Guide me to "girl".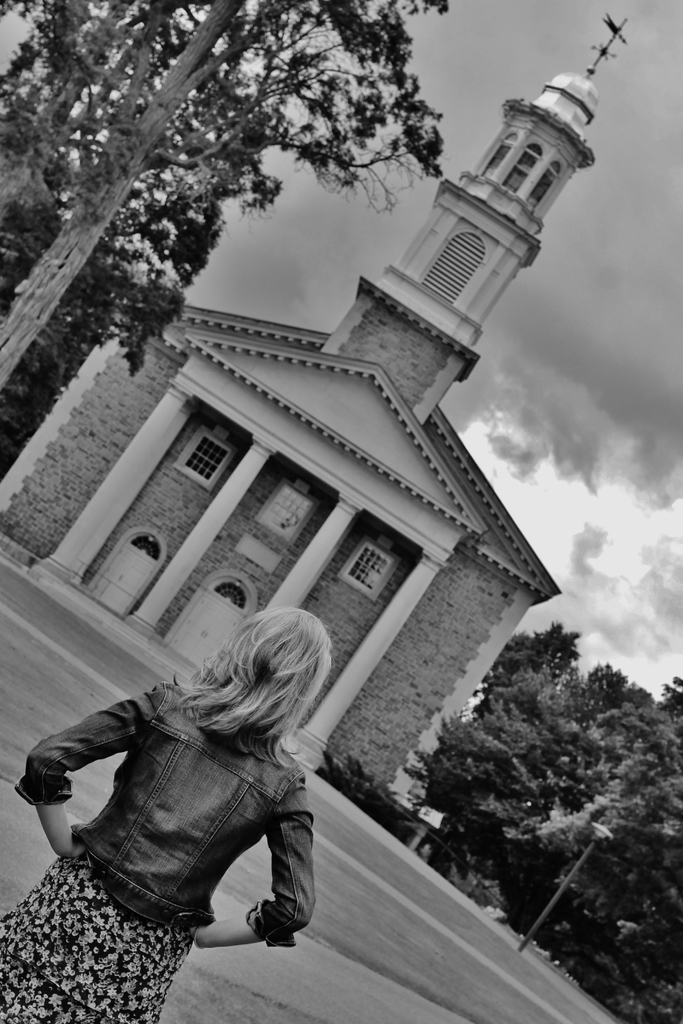
Guidance: l=0, t=610, r=325, b=1016.
